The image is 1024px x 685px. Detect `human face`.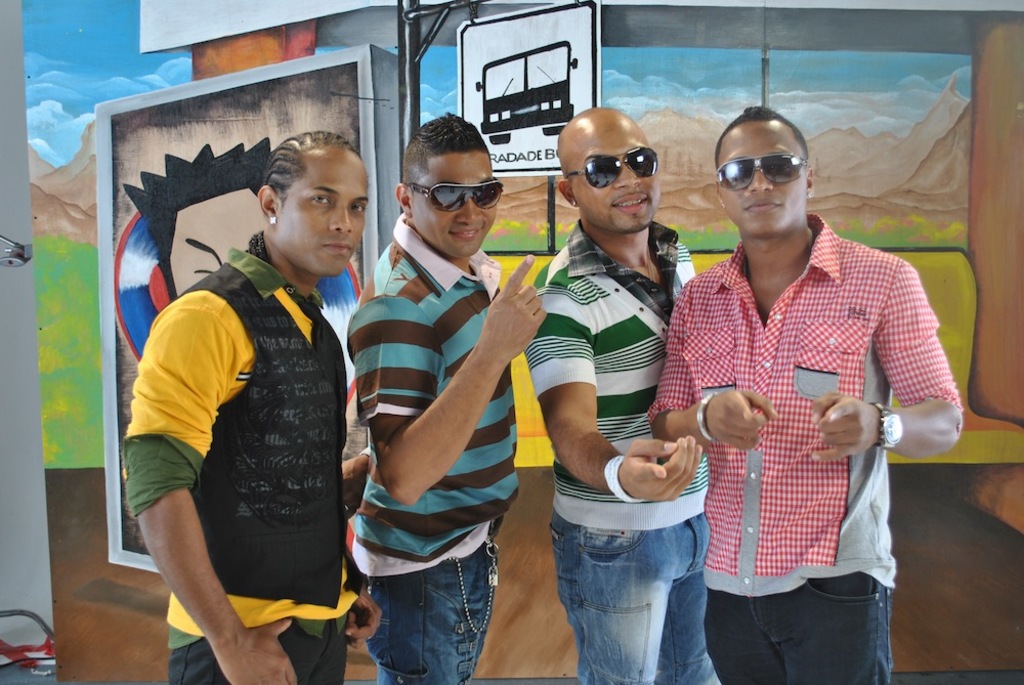
Detection: [left=711, top=122, right=812, bottom=238].
